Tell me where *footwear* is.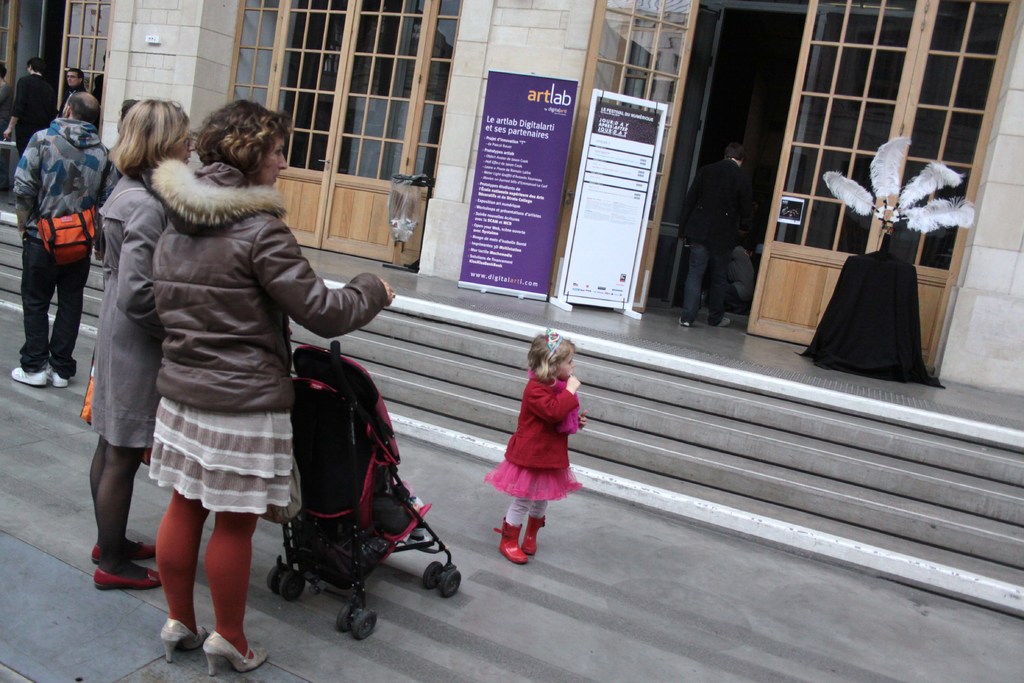
*footwear* is at <box>162,619,198,666</box>.
